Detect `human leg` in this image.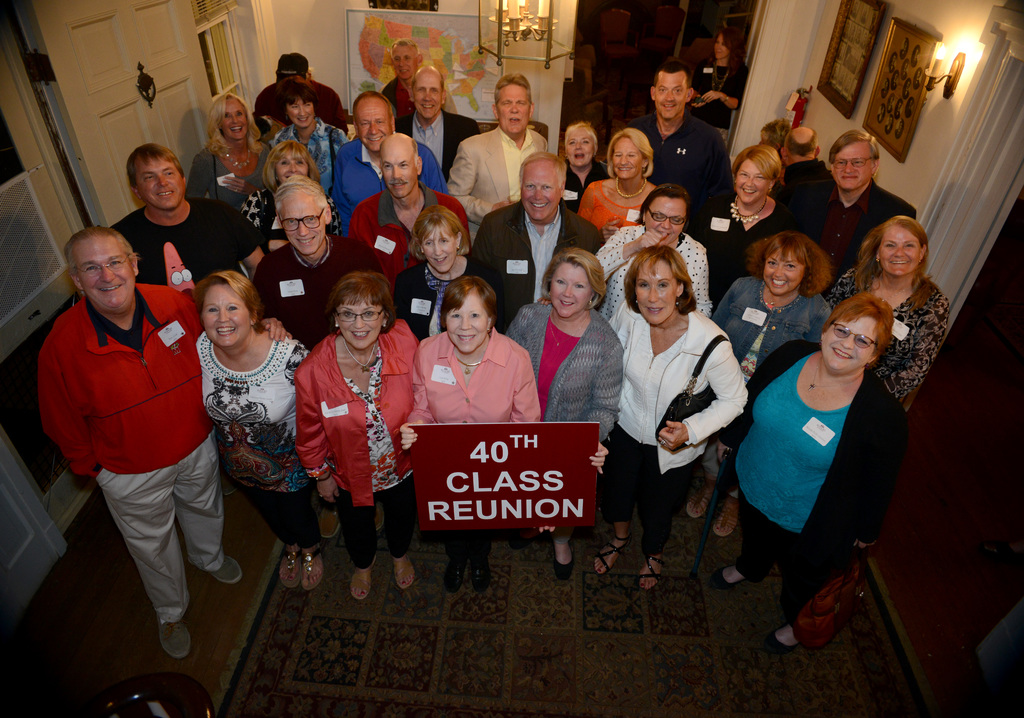
Detection: <bbox>630, 448, 690, 590</bbox>.
